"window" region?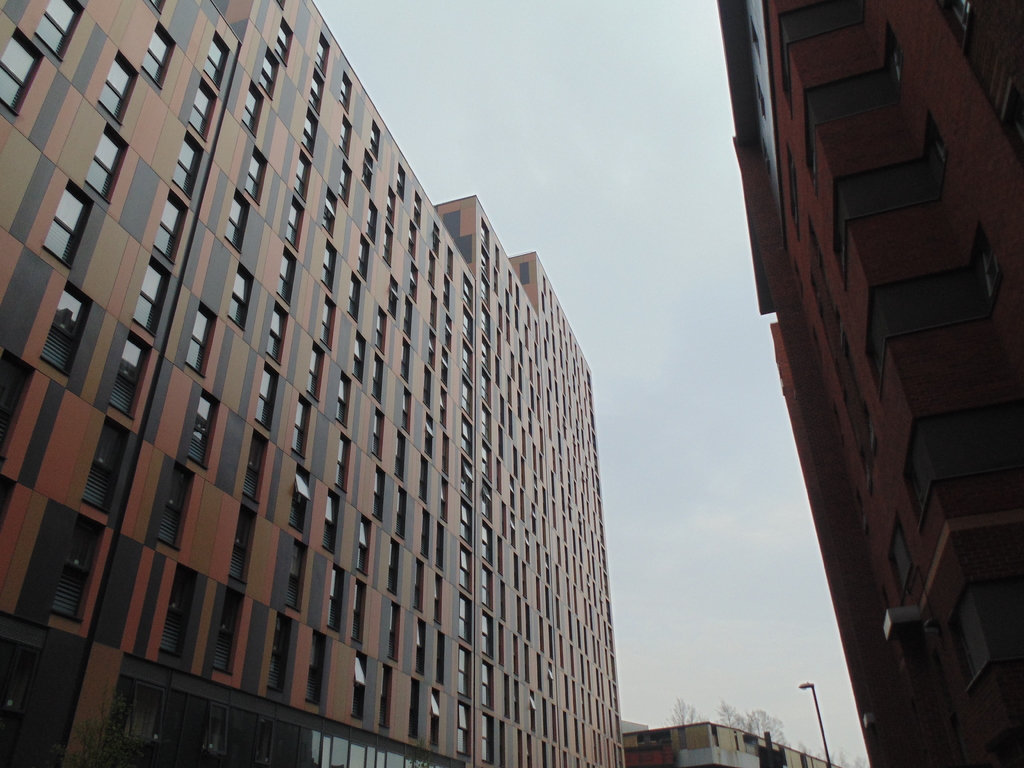
432/221/444/259
